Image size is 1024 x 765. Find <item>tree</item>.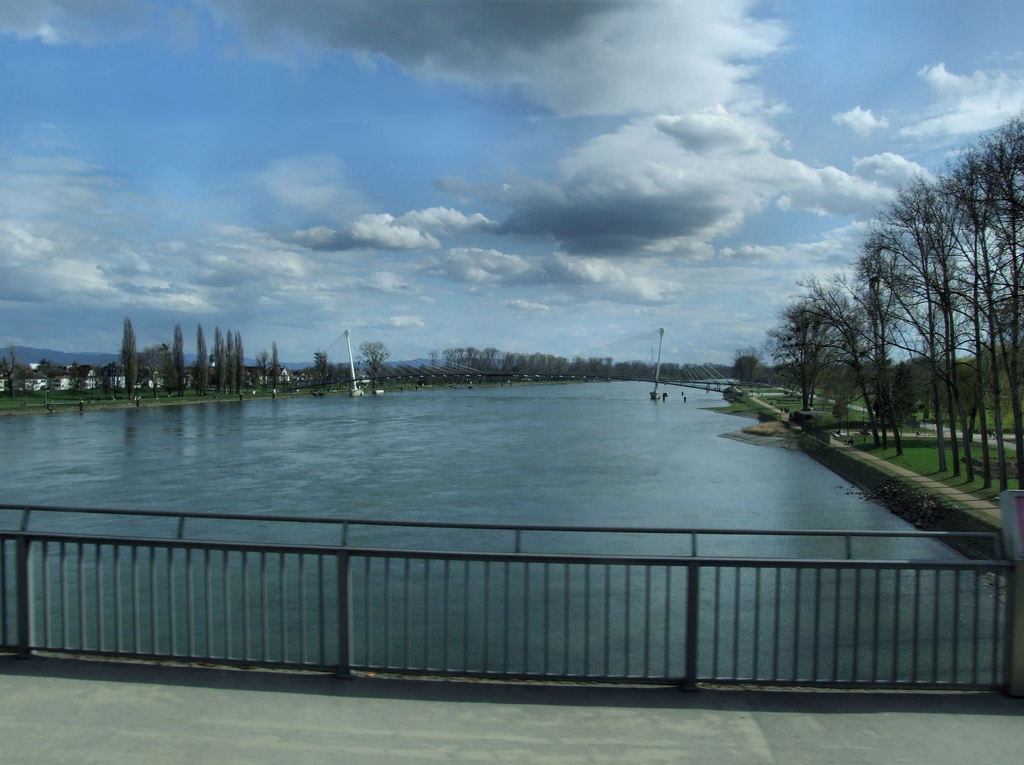
Rect(123, 316, 138, 399).
